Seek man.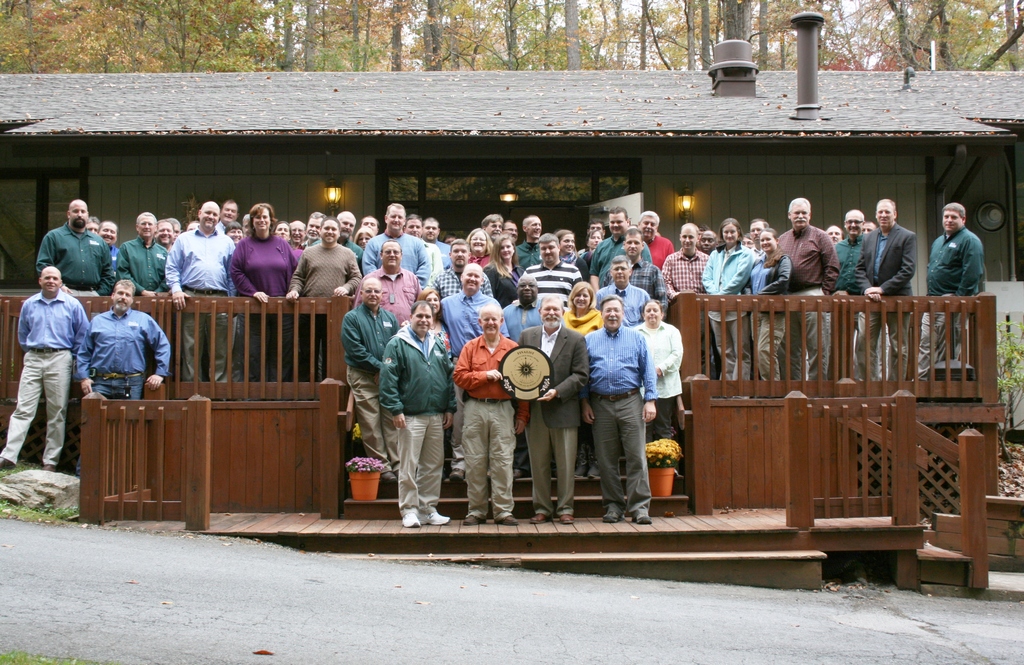
detection(913, 199, 980, 375).
